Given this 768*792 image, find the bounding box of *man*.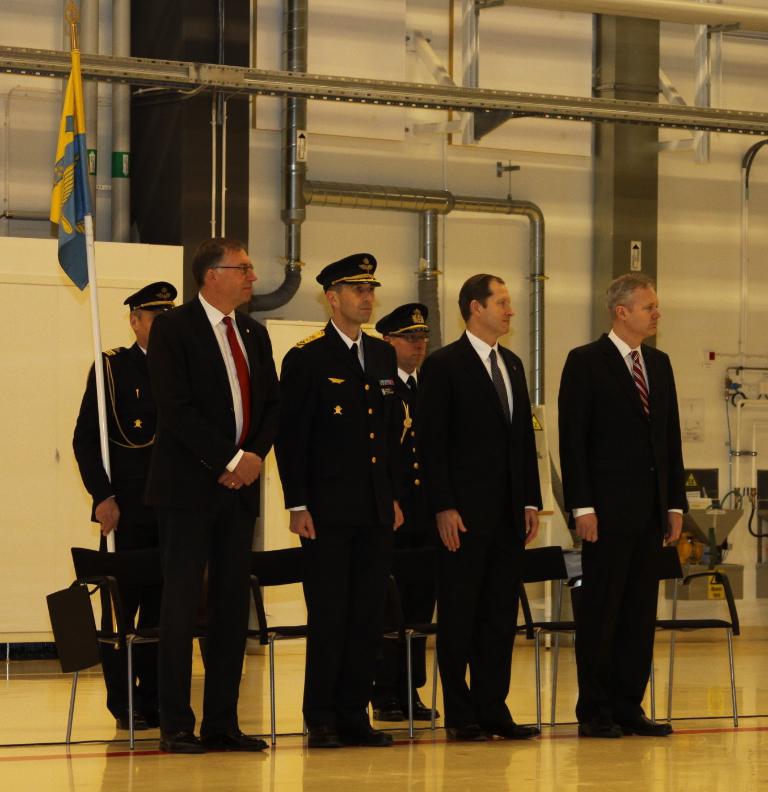
bbox=(412, 271, 550, 748).
